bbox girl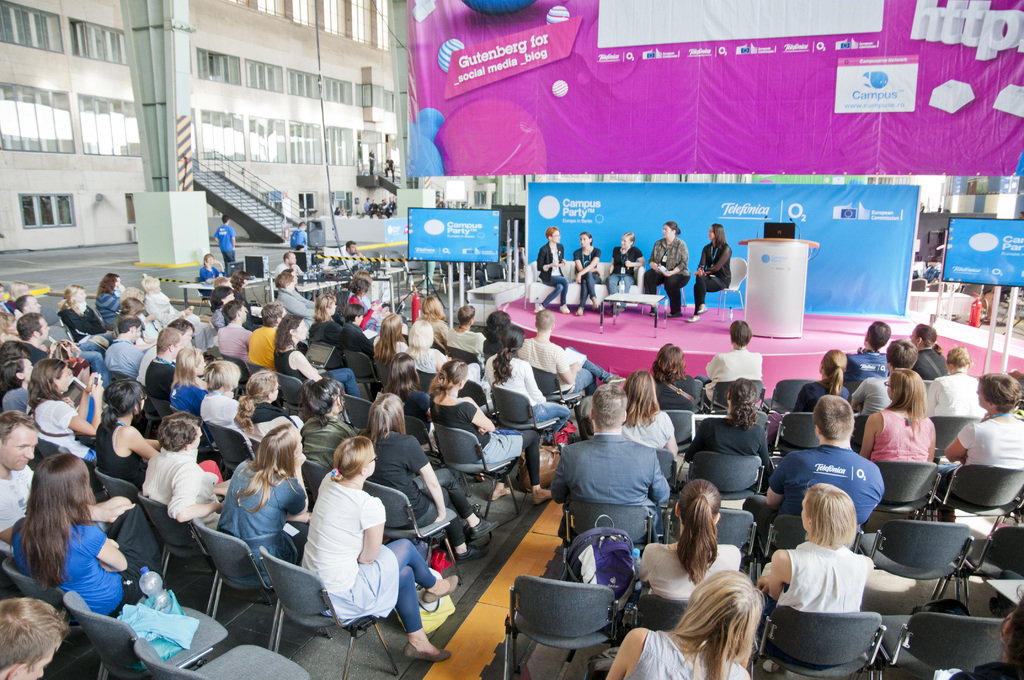
detection(604, 565, 766, 679)
